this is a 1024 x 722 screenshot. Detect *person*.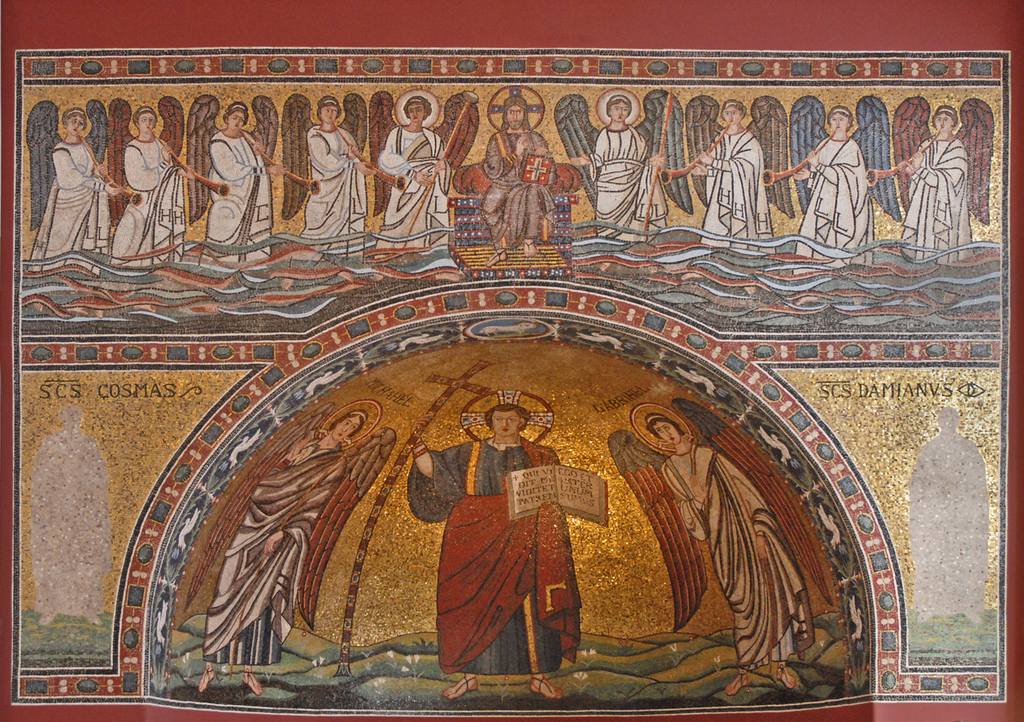
locate(194, 406, 363, 697).
